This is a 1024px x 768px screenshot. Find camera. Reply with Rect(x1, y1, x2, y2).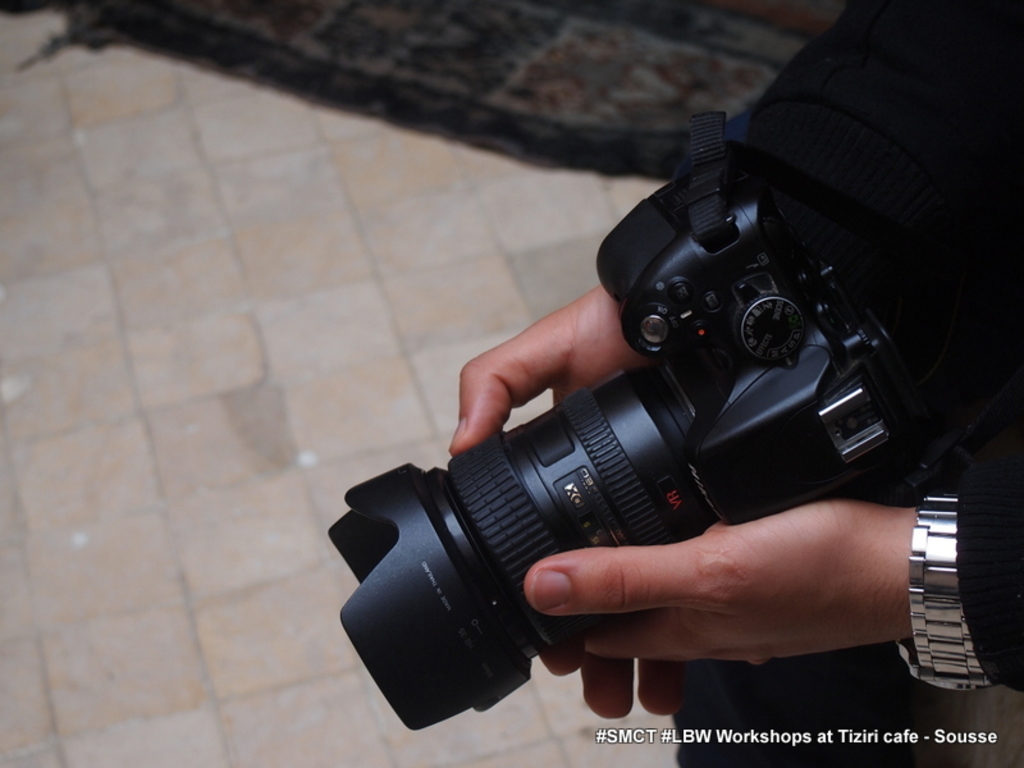
Rect(328, 140, 959, 732).
